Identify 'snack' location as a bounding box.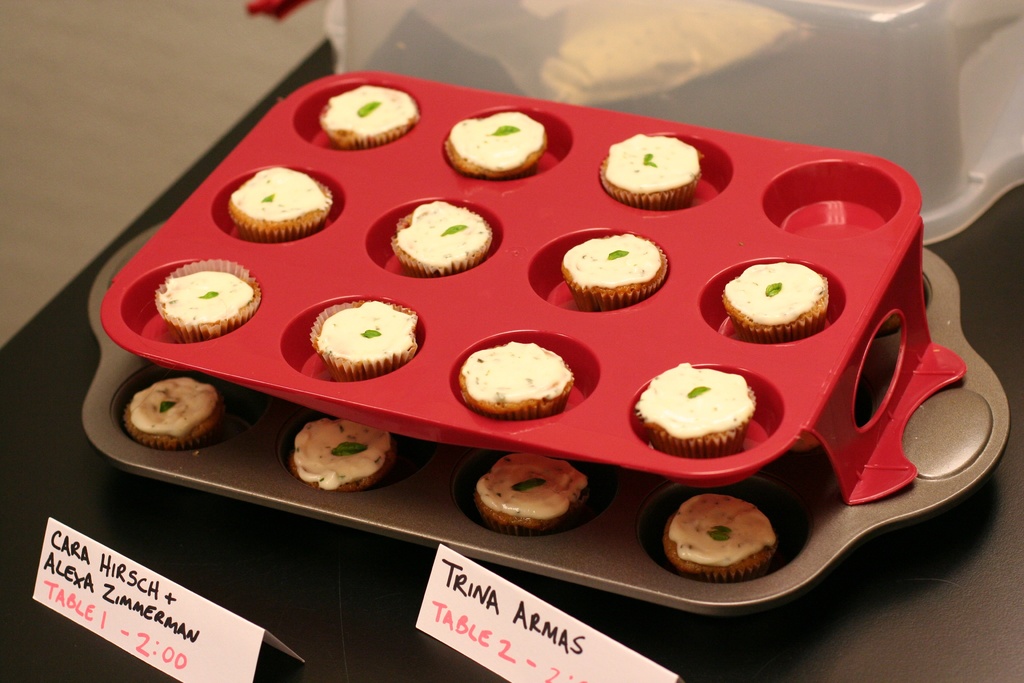
x1=602 y1=127 x2=716 y2=220.
